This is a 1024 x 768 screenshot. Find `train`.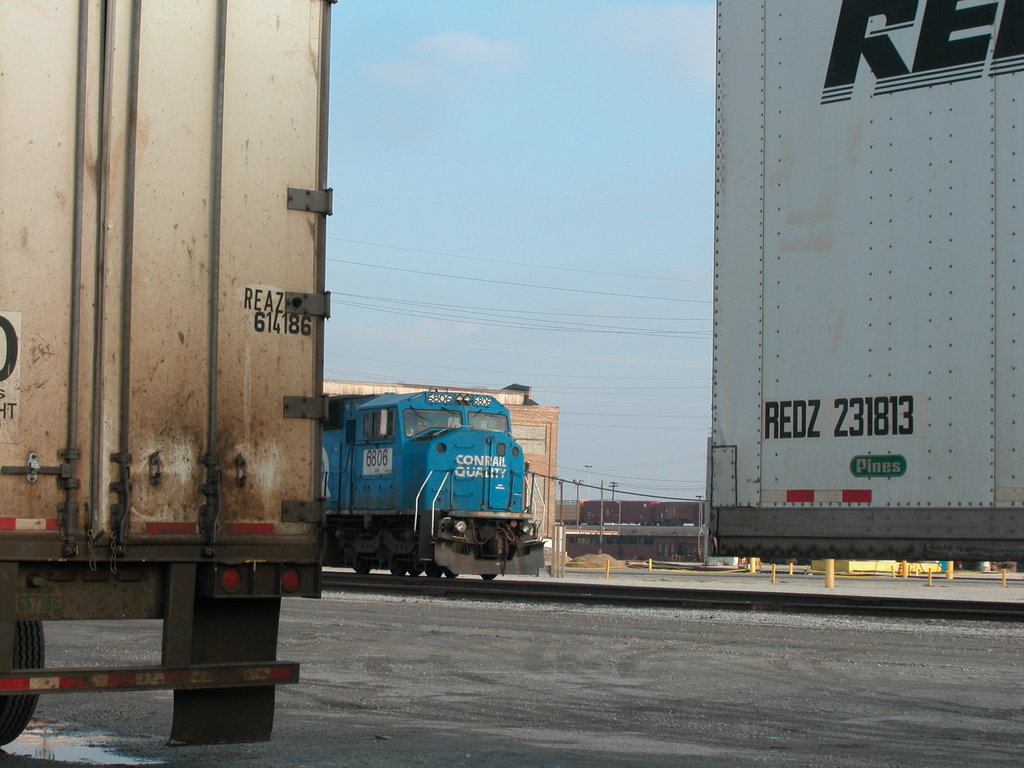
Bounding box: x1=297 y1=387 x2=566 y2=595.
